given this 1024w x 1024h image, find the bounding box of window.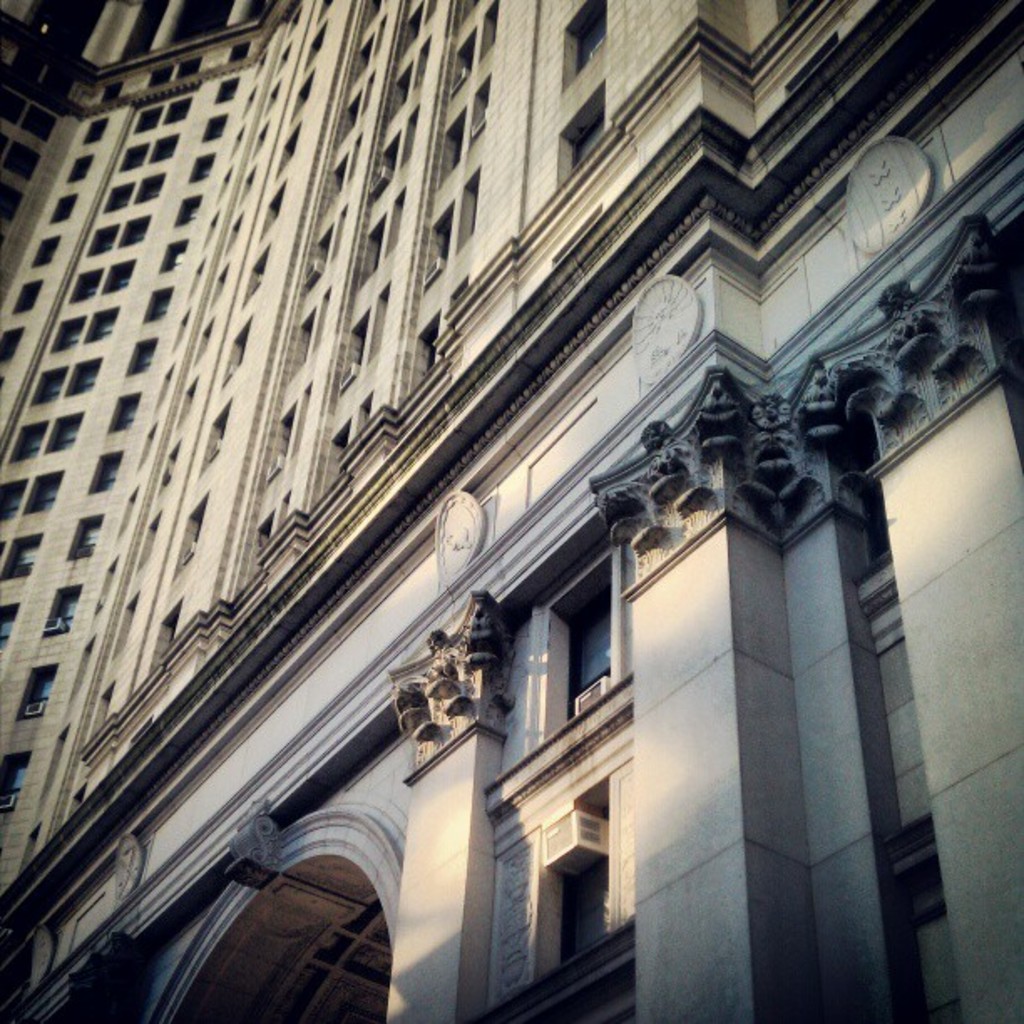
408:311:442:402.
